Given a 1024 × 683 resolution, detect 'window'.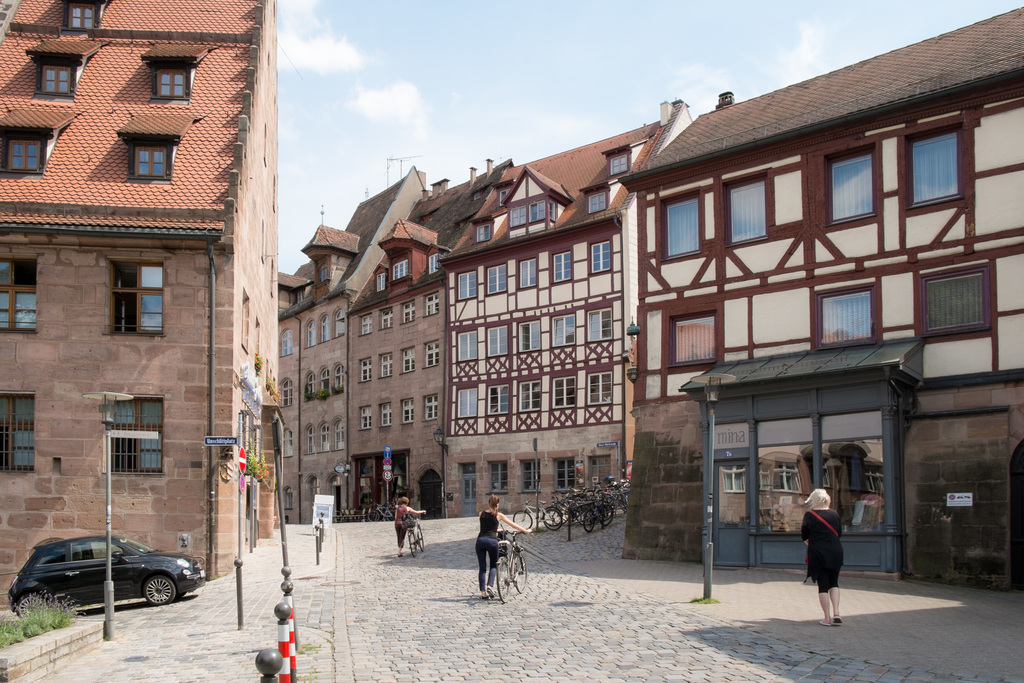
{"x1": 109, "y1": 397, "x2": 163, "y2": 472}.
